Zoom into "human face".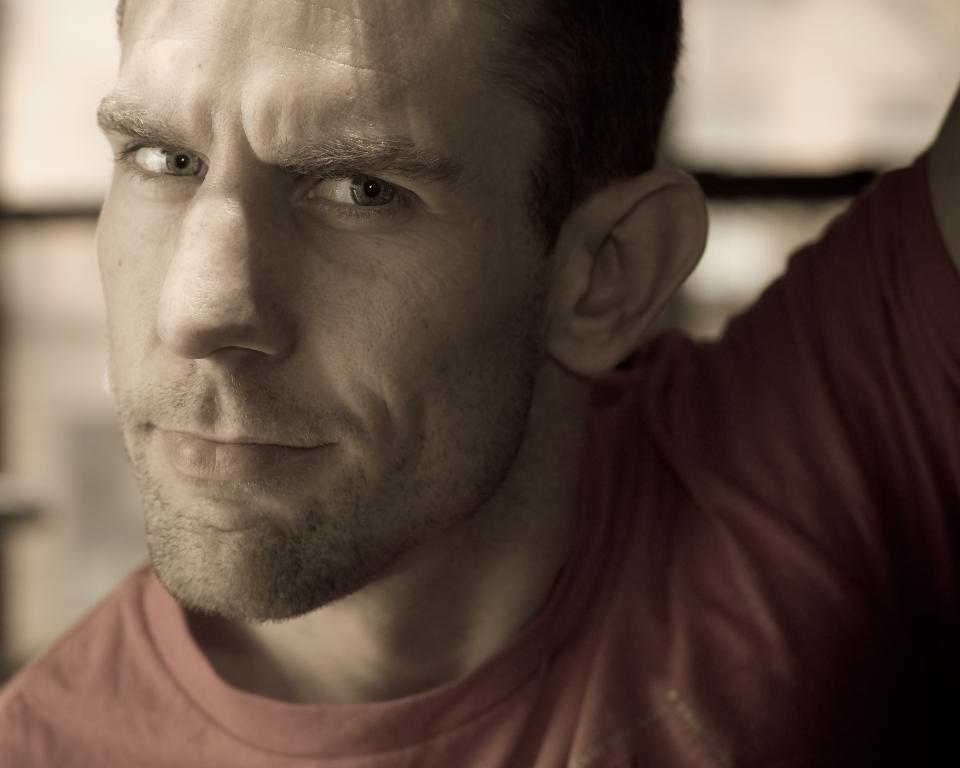
Zoom target: [91, 0, 542, 623].
